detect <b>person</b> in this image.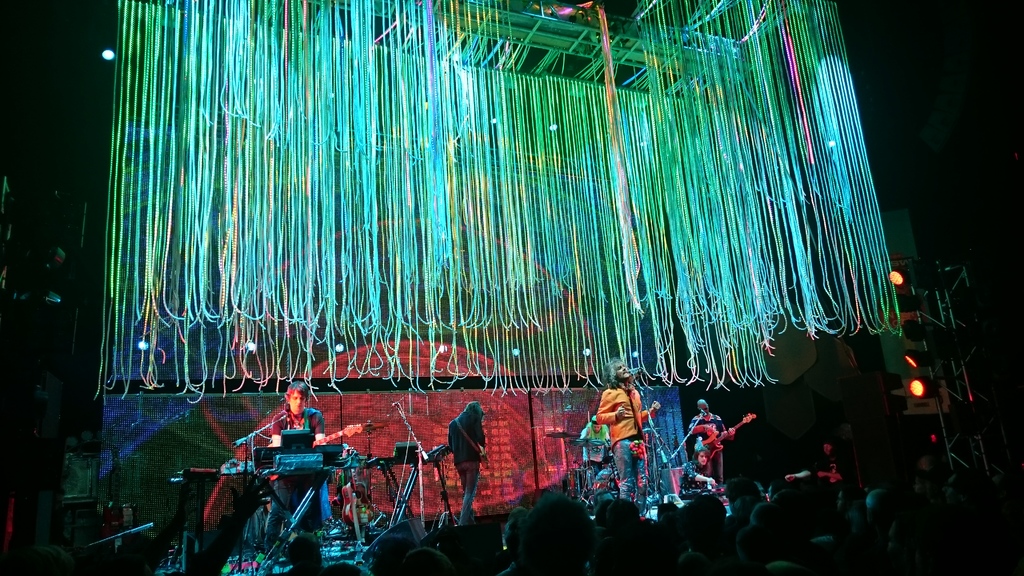
Detection: 575, 413, 611, 468.
